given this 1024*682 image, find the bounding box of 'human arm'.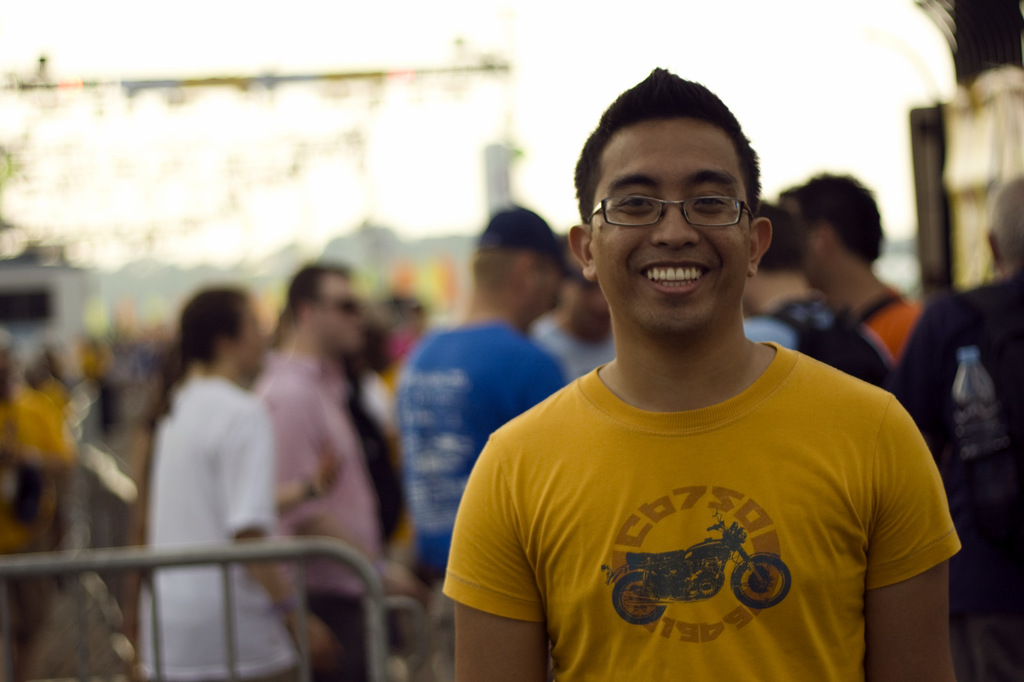
BBox(458, 430, 556, 662).
